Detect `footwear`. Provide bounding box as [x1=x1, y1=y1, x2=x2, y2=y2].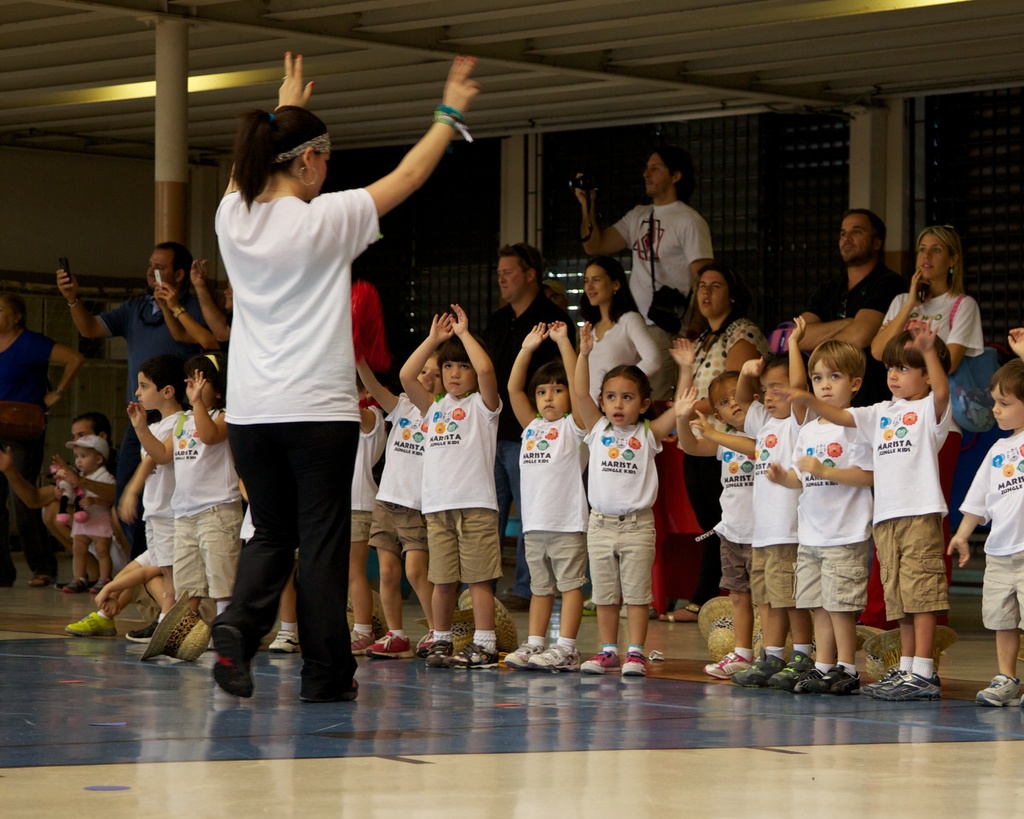
[x1=972, y1=672, x2=1023, y2=711].
